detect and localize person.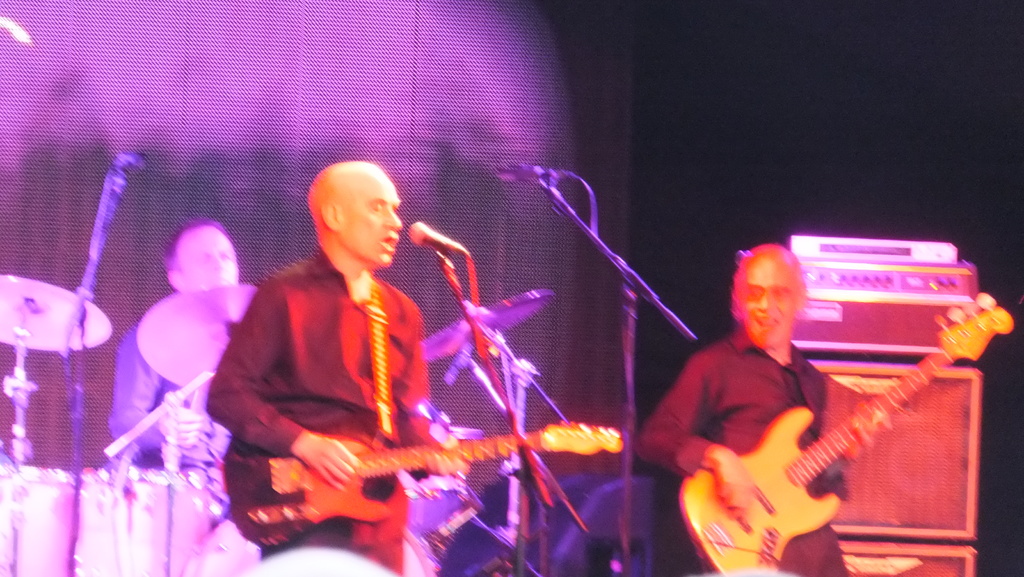
Localized at 248/141/452/496.
